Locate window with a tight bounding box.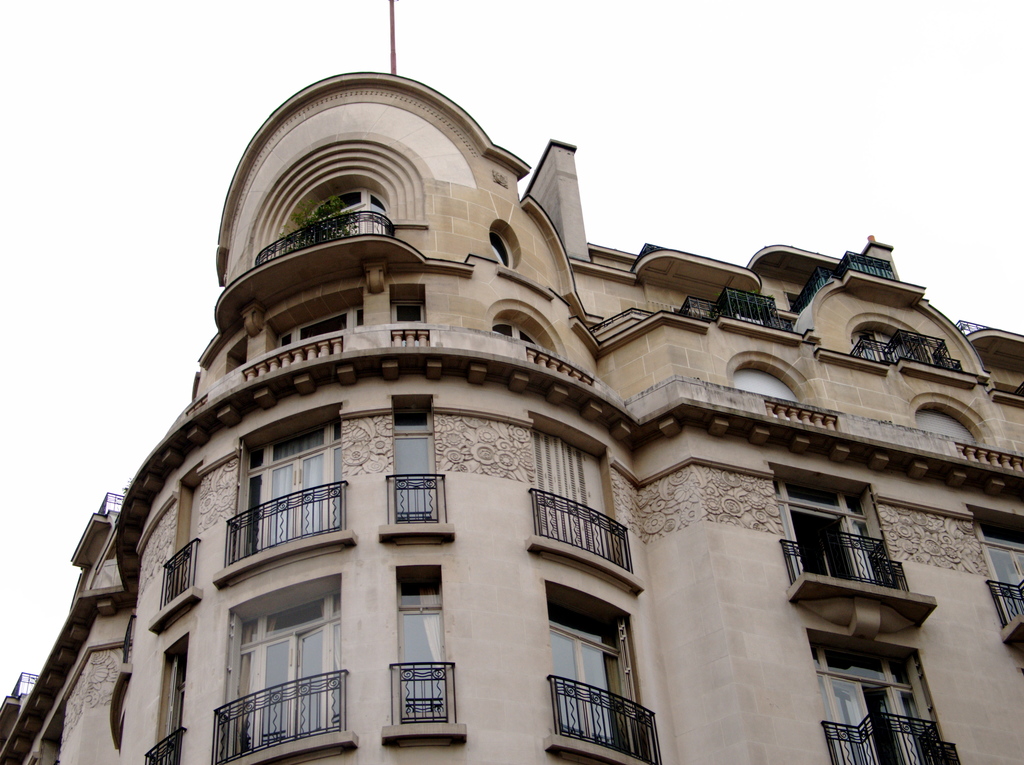
Rect(493, 323, 543, 345).
